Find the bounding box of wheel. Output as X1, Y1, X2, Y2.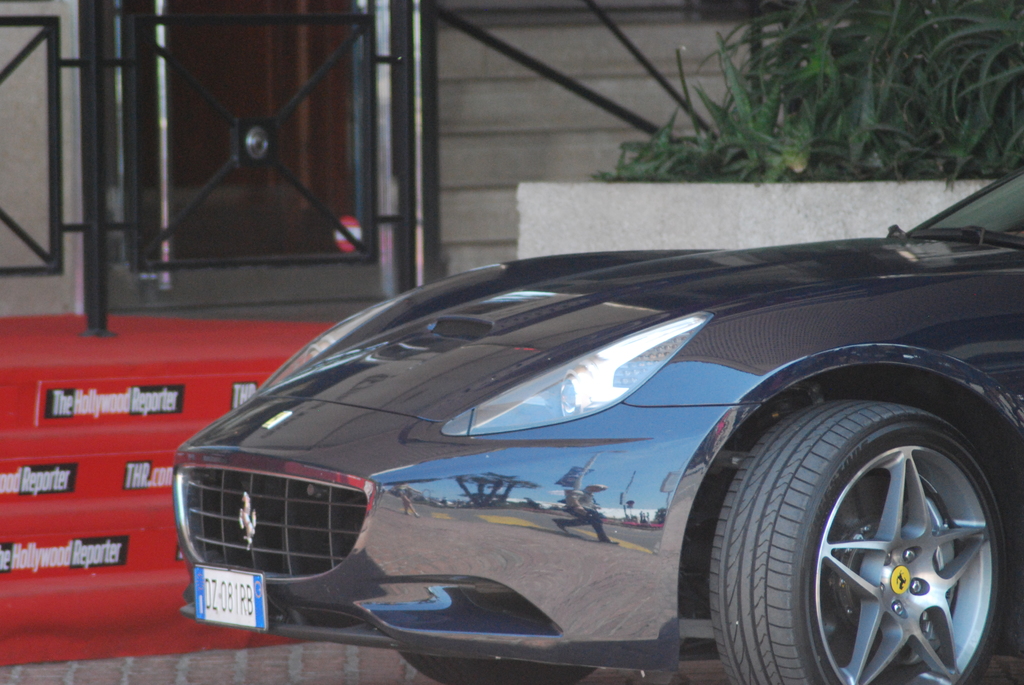
401, 652, 591, 684.
